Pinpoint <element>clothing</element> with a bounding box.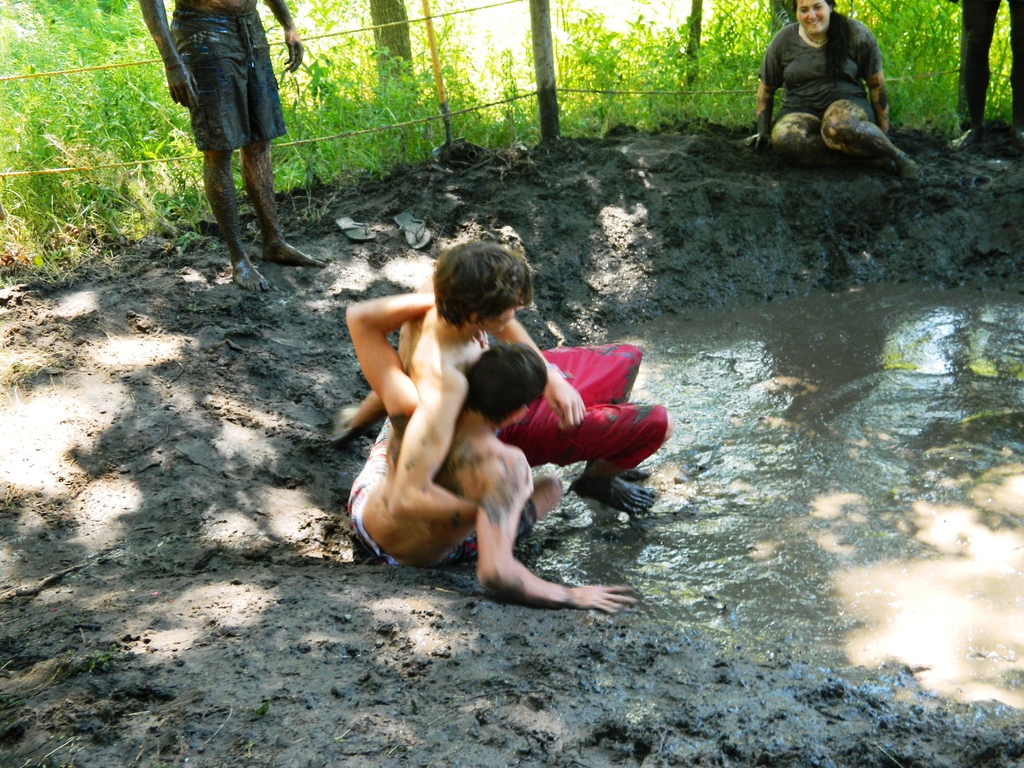
bbox(159, 10, 280, 148).
